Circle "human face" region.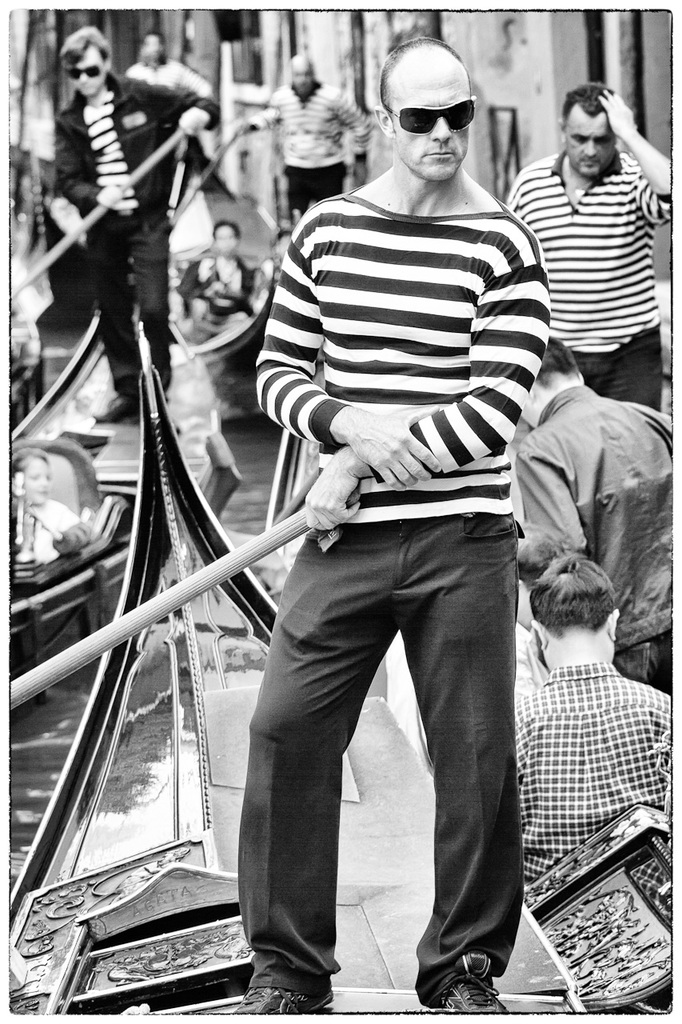
Region: pyautogui.locateOnScreen(143, 35, 164, 60).
